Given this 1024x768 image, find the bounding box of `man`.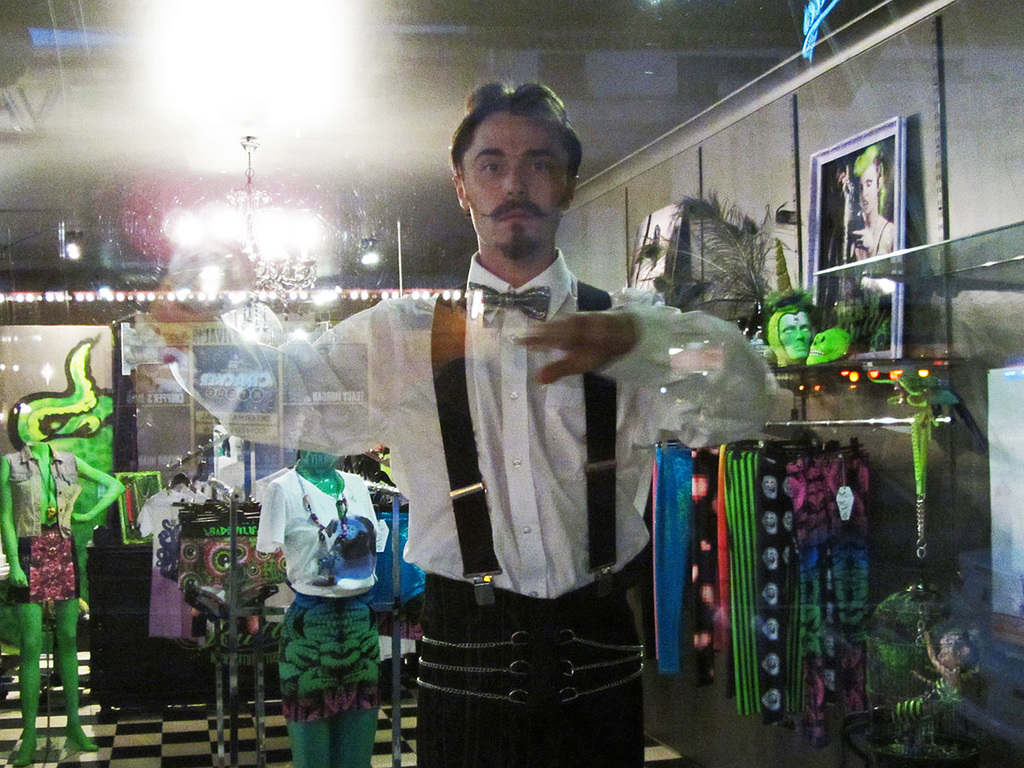
(left=133, top=75, right=788, bottom=767).
